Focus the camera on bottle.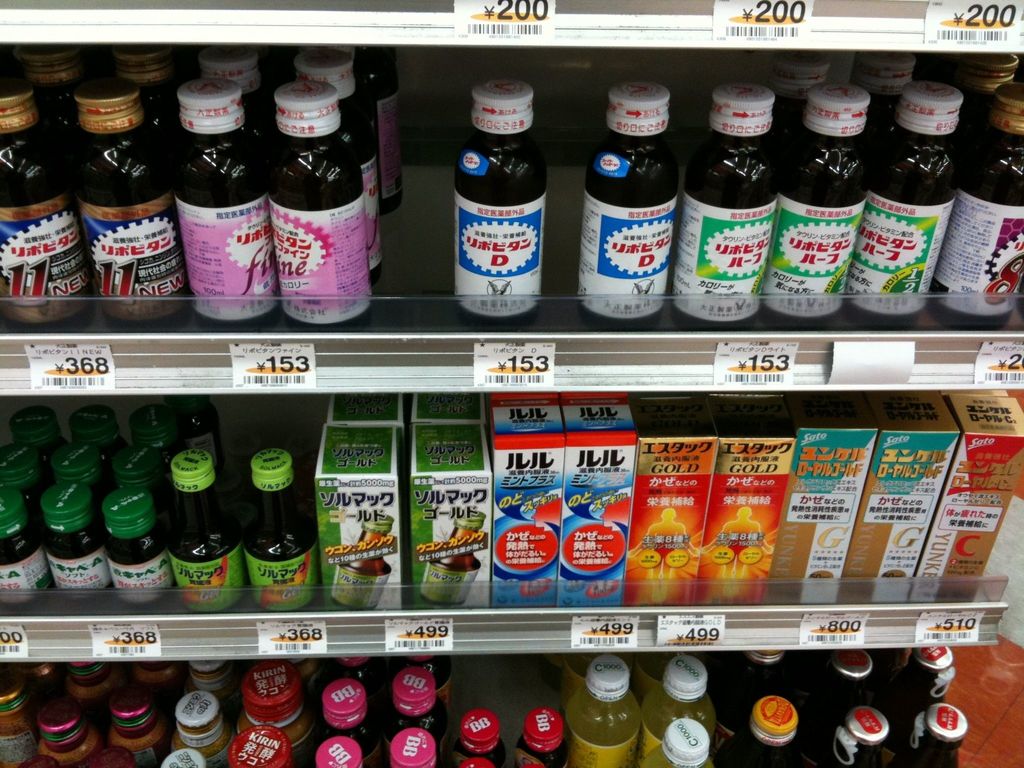
Focus region: {"left": 130, "top": 659, "right": 178, "bottom": 692}.
